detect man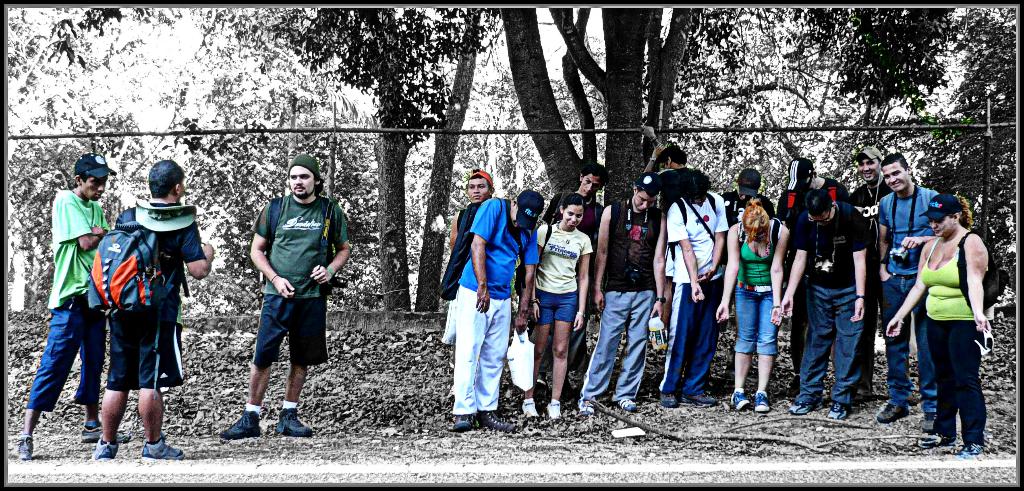
{"left": 90, "top": 160, "right": 213, "bottom": 456}
